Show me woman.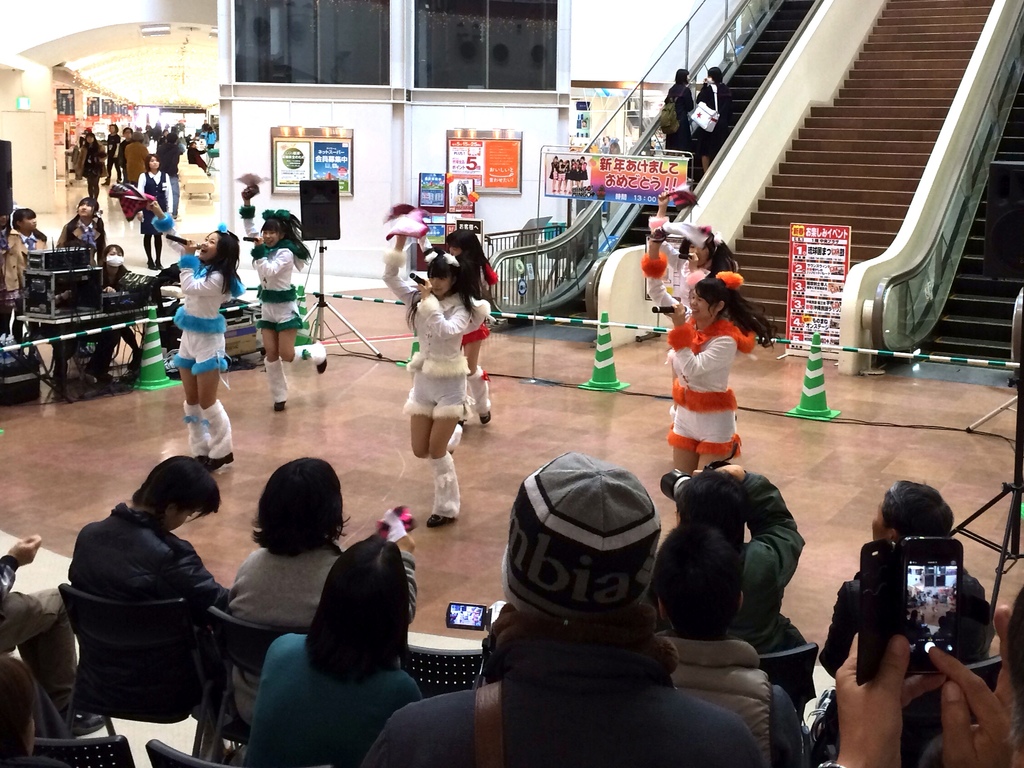
woman is here: bbox(250, 533, 431, 767).
